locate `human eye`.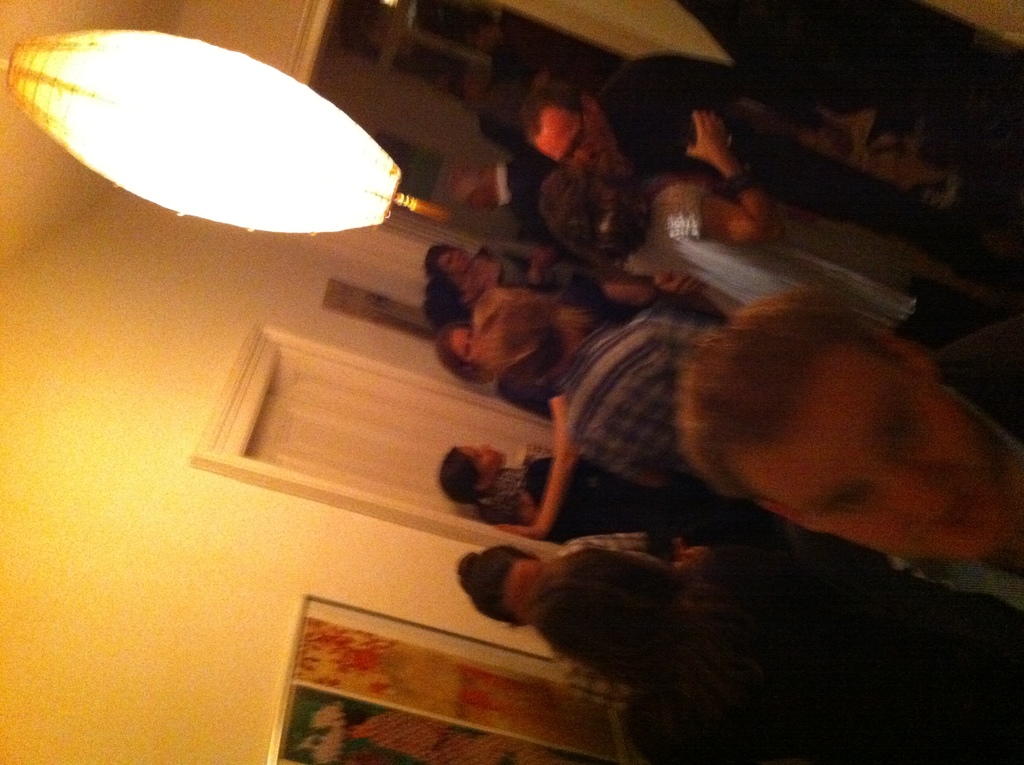
Bounding box: bbox=[574, 133, 586, 148].
